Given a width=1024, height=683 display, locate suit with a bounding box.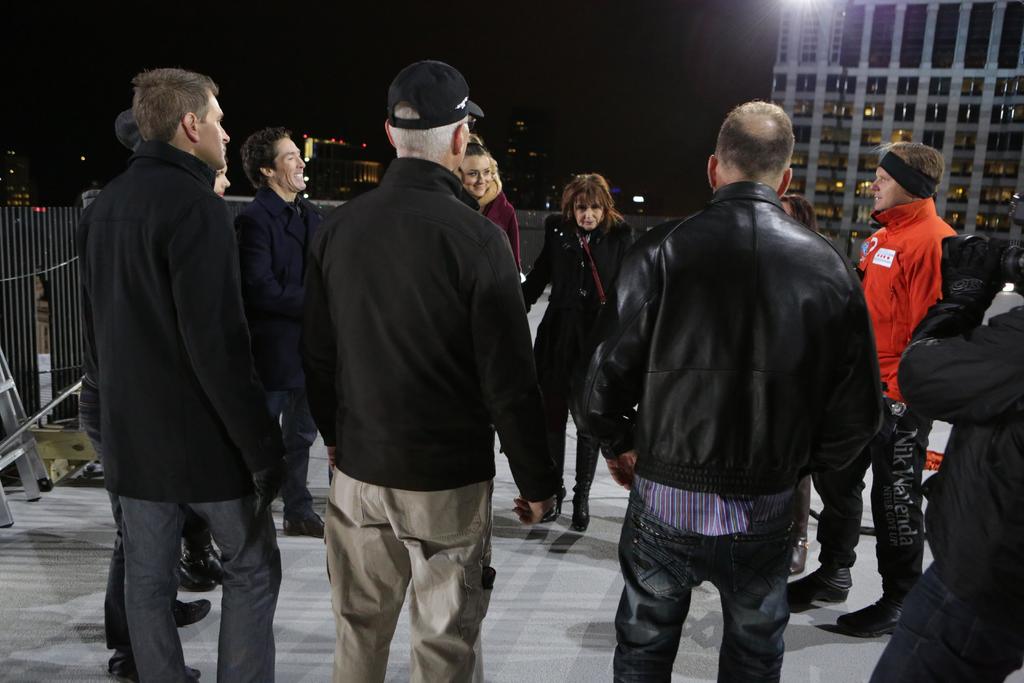
Located: pyautogui.locateOnScreen(70, 58, 286, 670).
